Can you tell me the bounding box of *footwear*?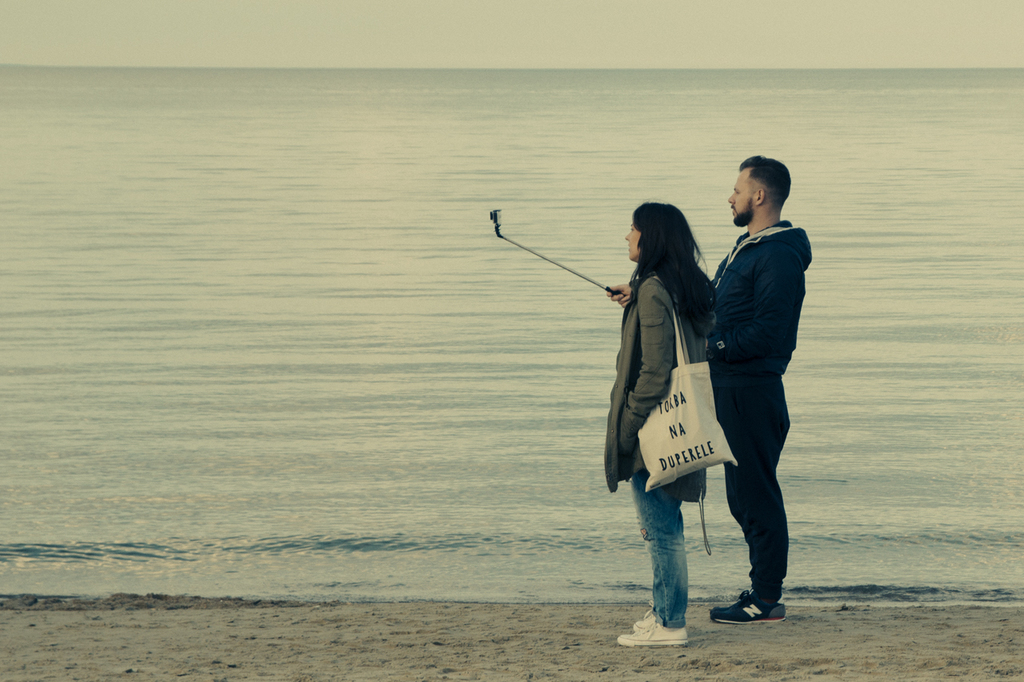
bbox=[619, 628, 686, 650].
